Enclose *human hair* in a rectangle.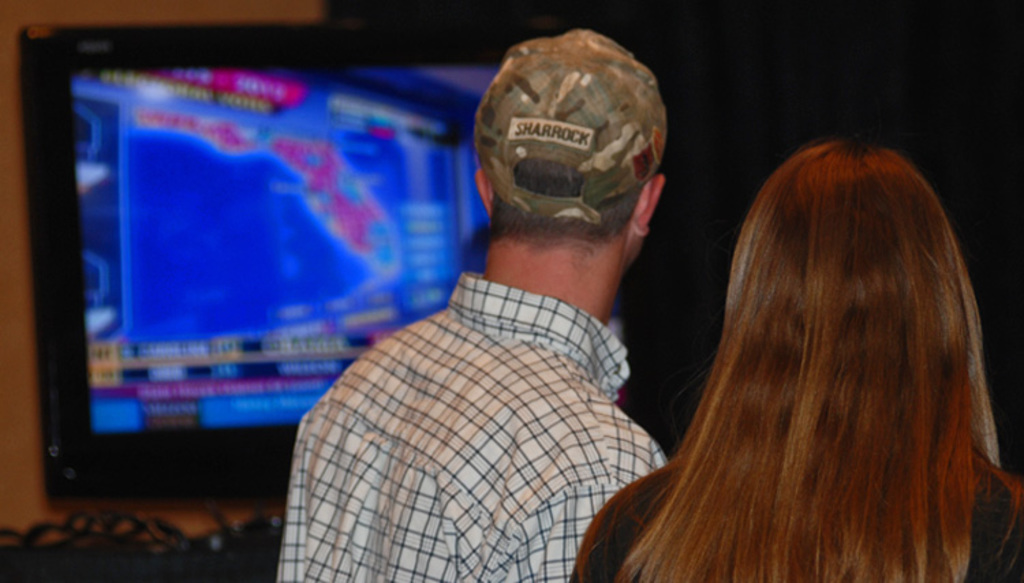
bbox(486, 157, 658, 264).
